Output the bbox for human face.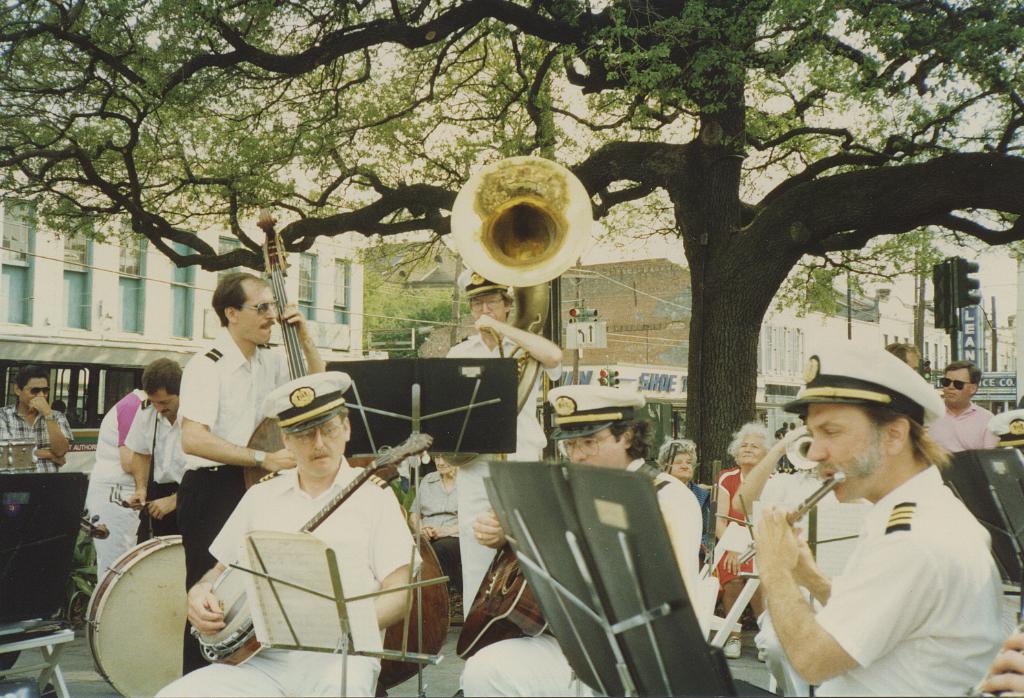
(left=235, top=285, right=276, bottom=346).
